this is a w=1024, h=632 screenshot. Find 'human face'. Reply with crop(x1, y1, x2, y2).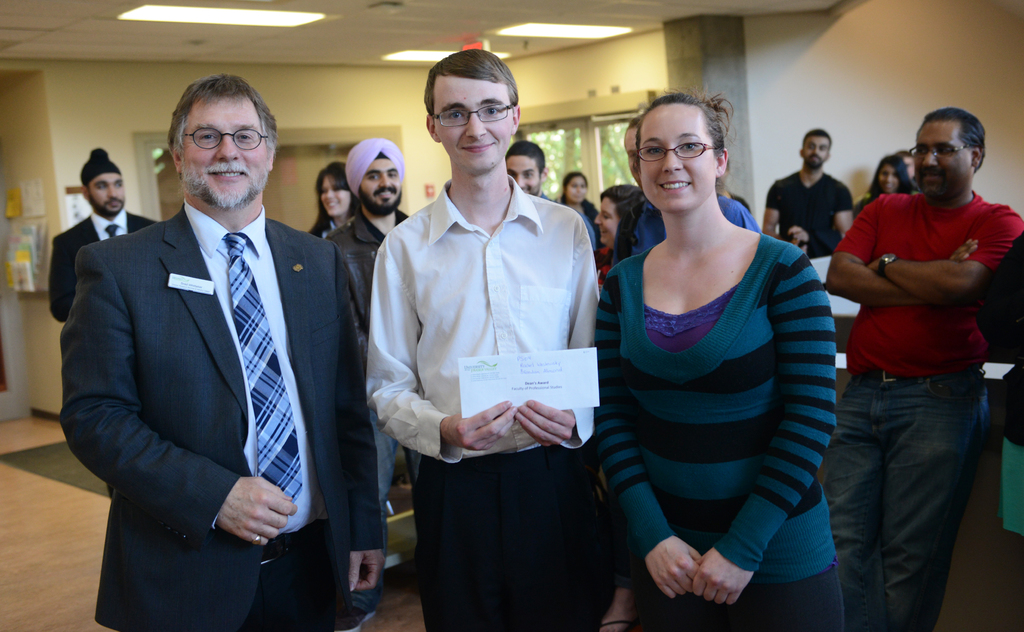
crop(594, 197, 620, 243).
